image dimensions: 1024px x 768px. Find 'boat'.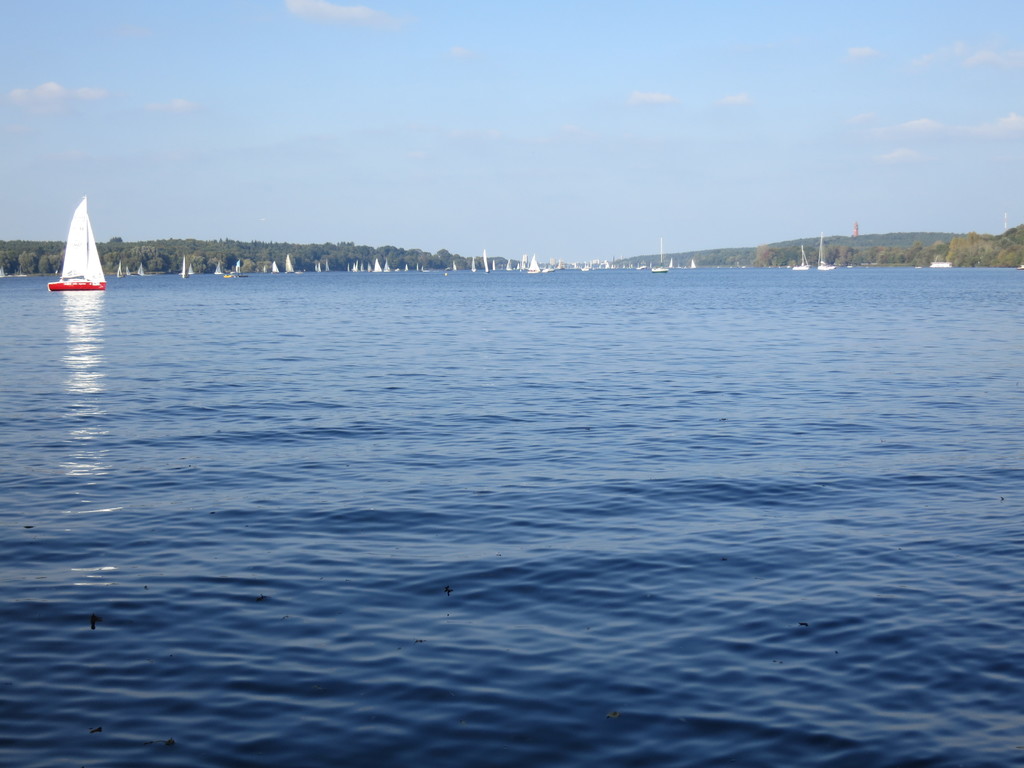
{"left": 443, "top": 264, "right": 452, "bottom": 273}.
